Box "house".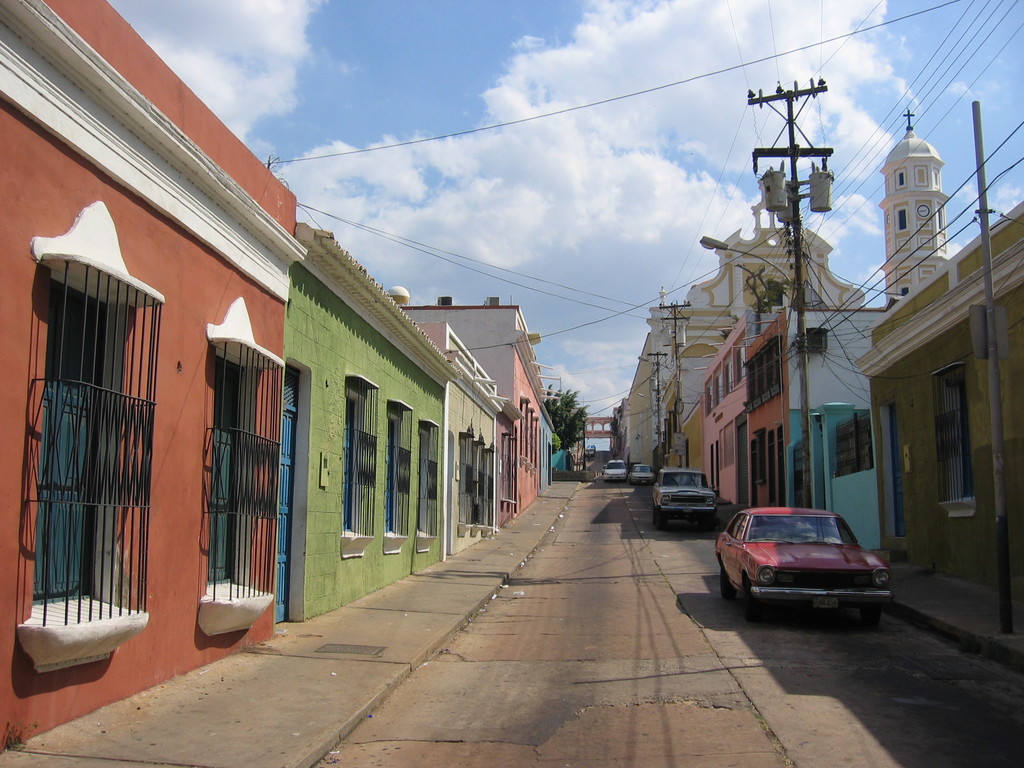
<box>0,0,297,761</box>.
